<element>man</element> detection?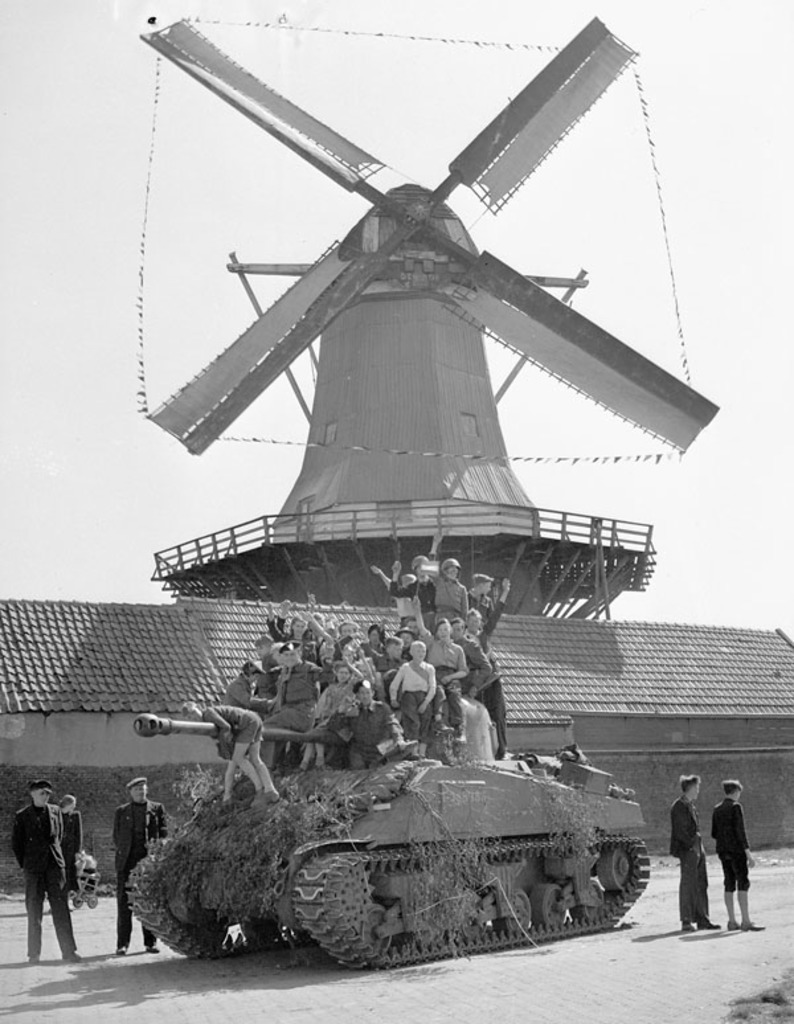
bbox(9, 785, 75, 971)
